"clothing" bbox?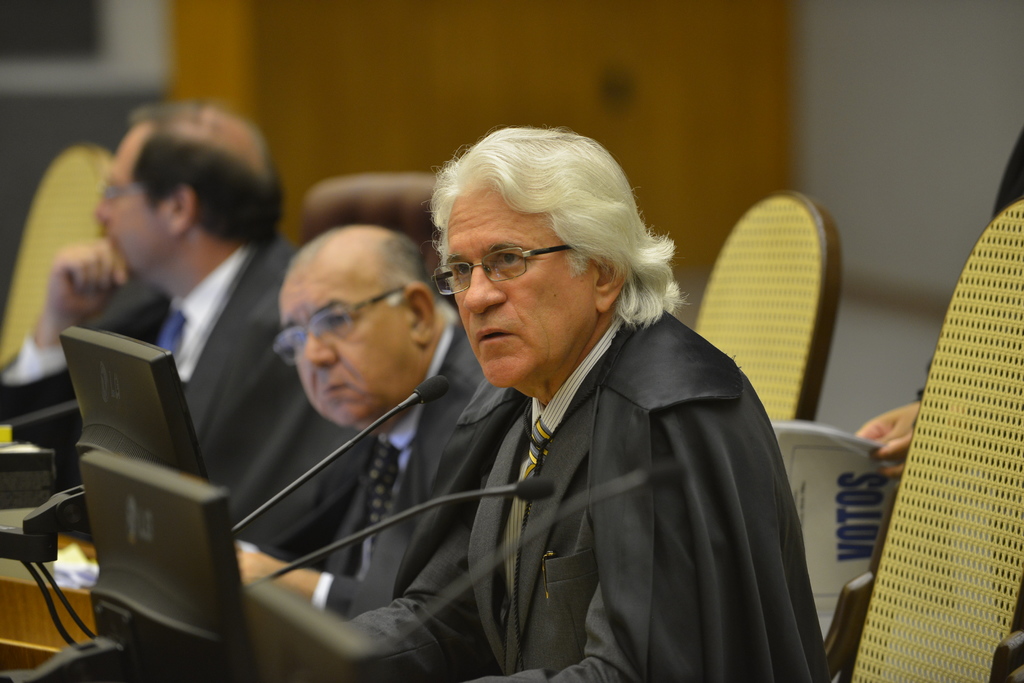
box(0, 236, 335, 575)
